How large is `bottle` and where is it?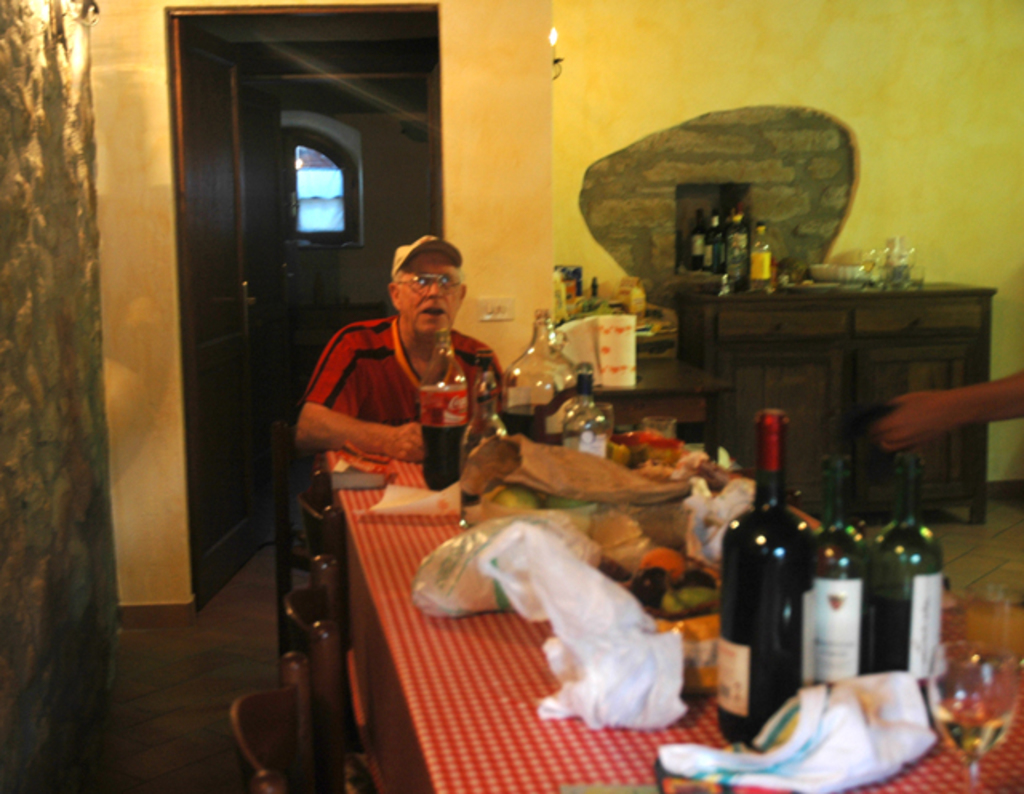
Bounding box: detection(502, 309, 578, 456).
